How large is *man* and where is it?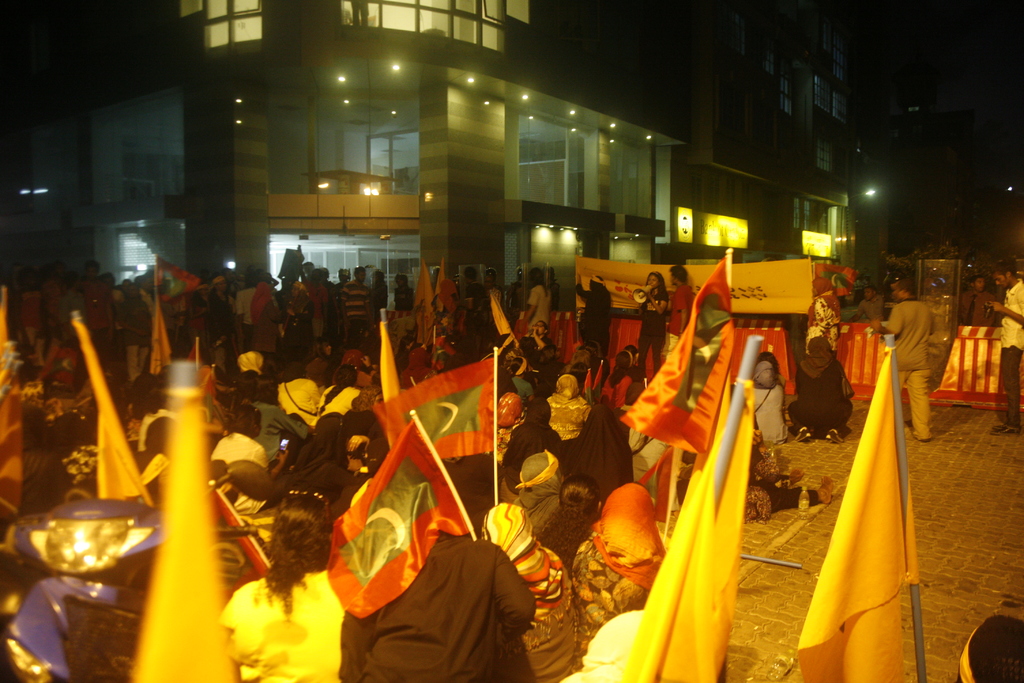
Bounding box: bbox=(519, 266, 554, 324).
